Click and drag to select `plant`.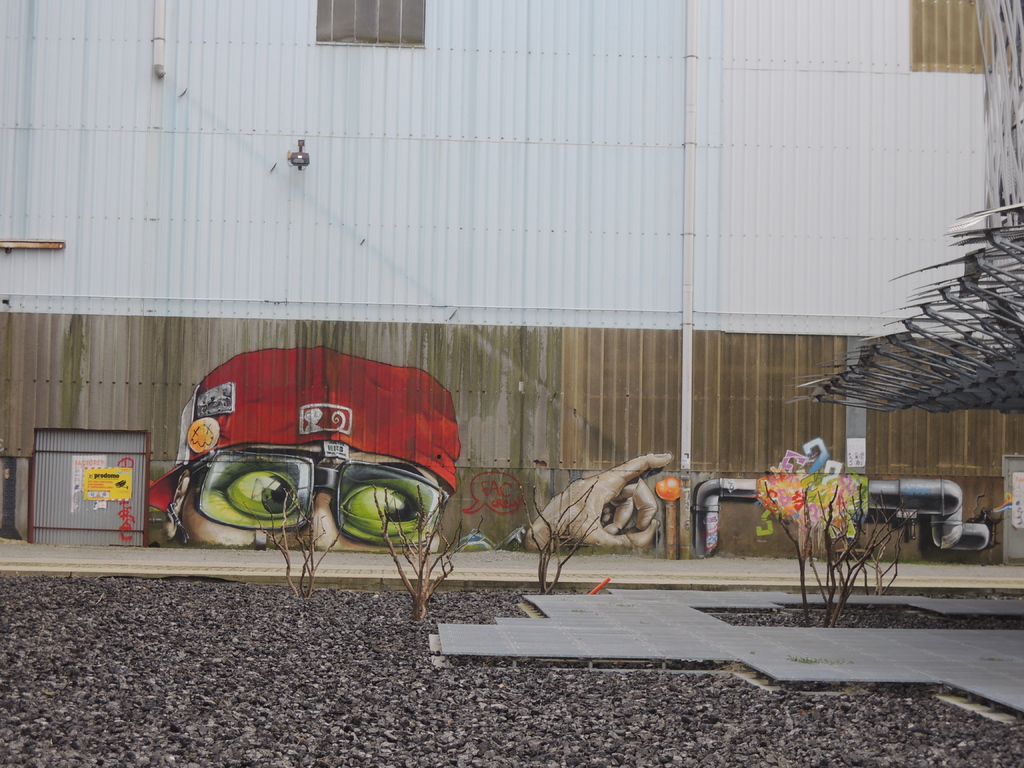
Selection: locate(369, 481, 483, 620).
